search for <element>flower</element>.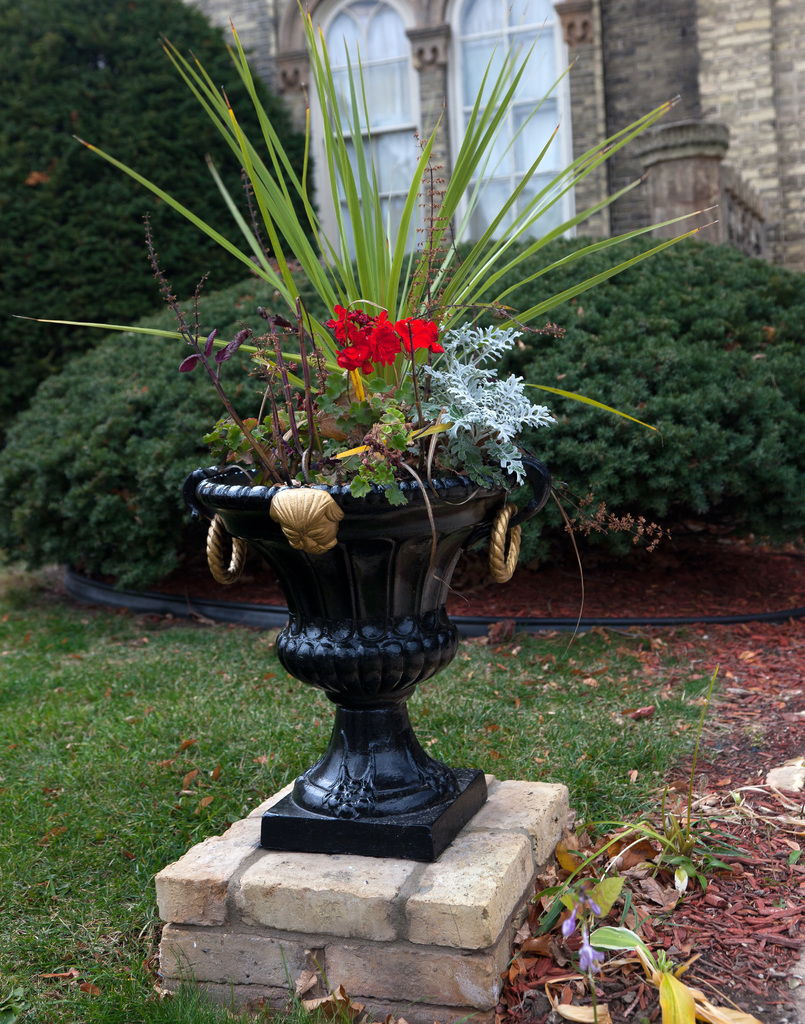
Found at BBox(329, 302, 357, 342).
